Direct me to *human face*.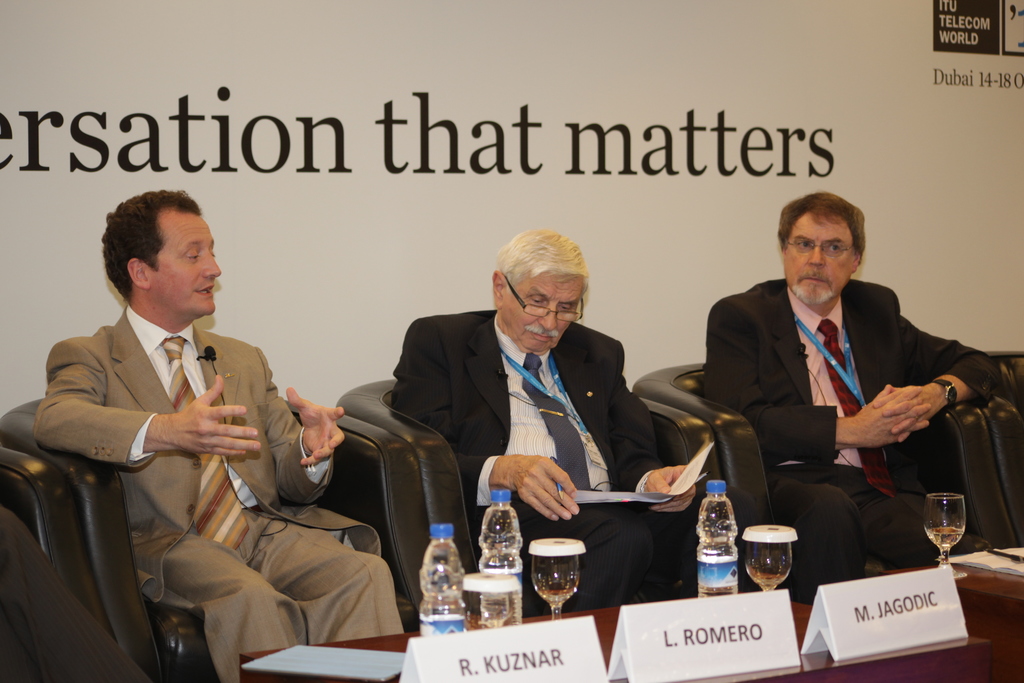
Direction: region(141, 208, 223, 325).
